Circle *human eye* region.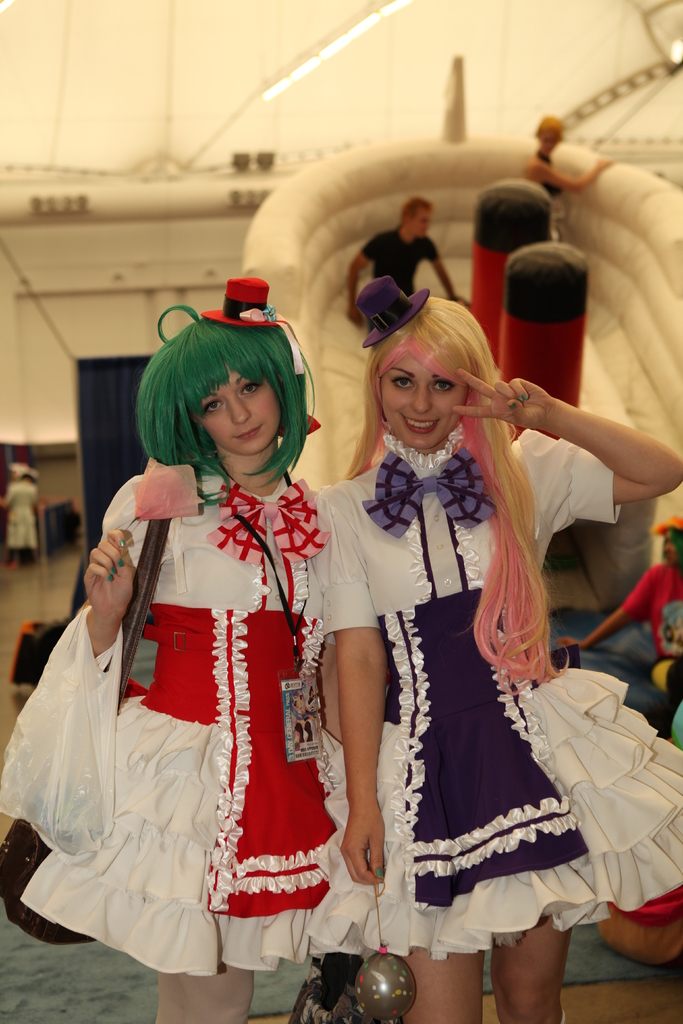
Region: [206,399,226,417].
